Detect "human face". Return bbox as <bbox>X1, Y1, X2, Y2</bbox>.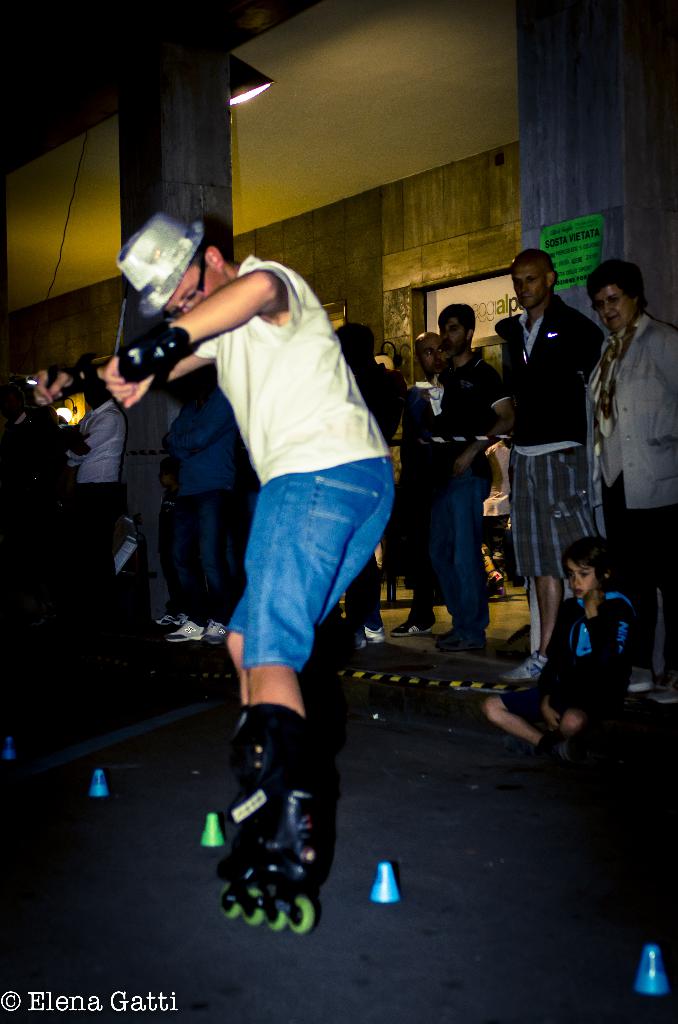
<bbox>439, 319, 464, 356</bbox>.
